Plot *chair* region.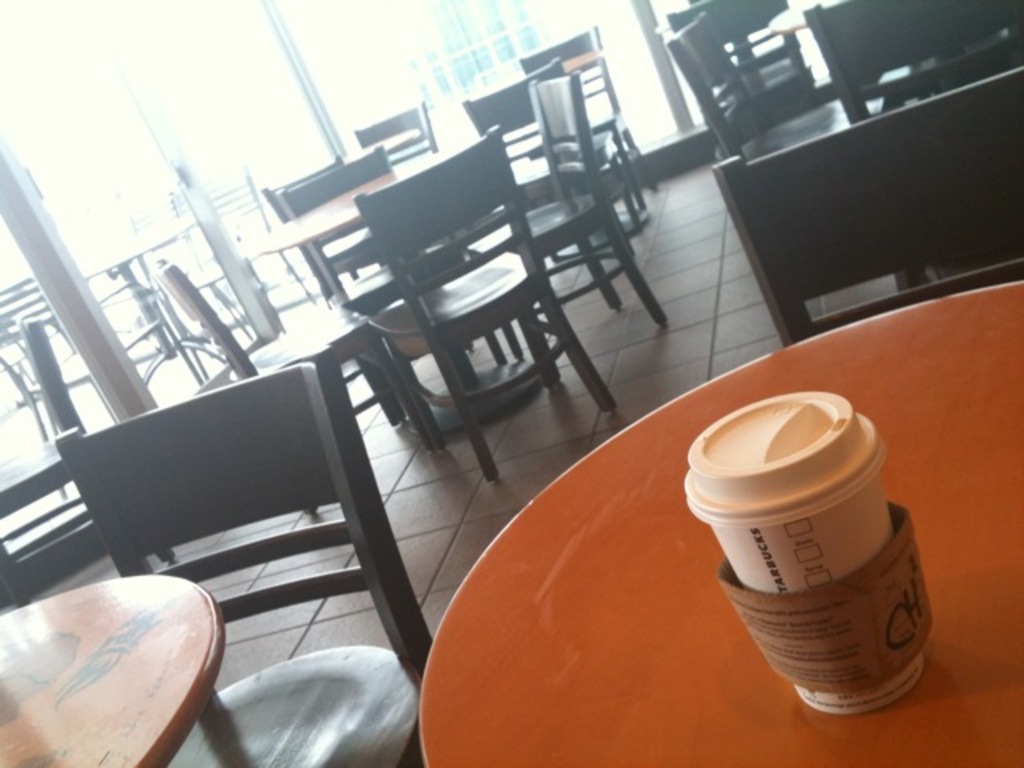
Plotted at (517, 24, 662, 211).
